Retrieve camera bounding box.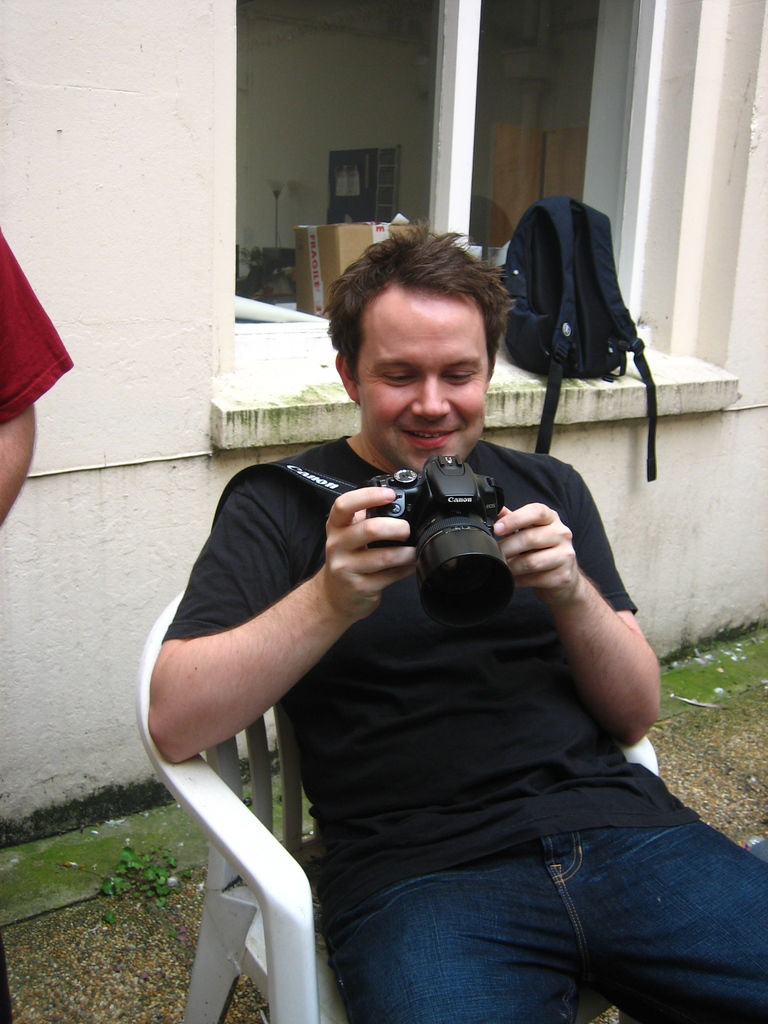
Bounding box: select_region(332, 454, 570, 605).
